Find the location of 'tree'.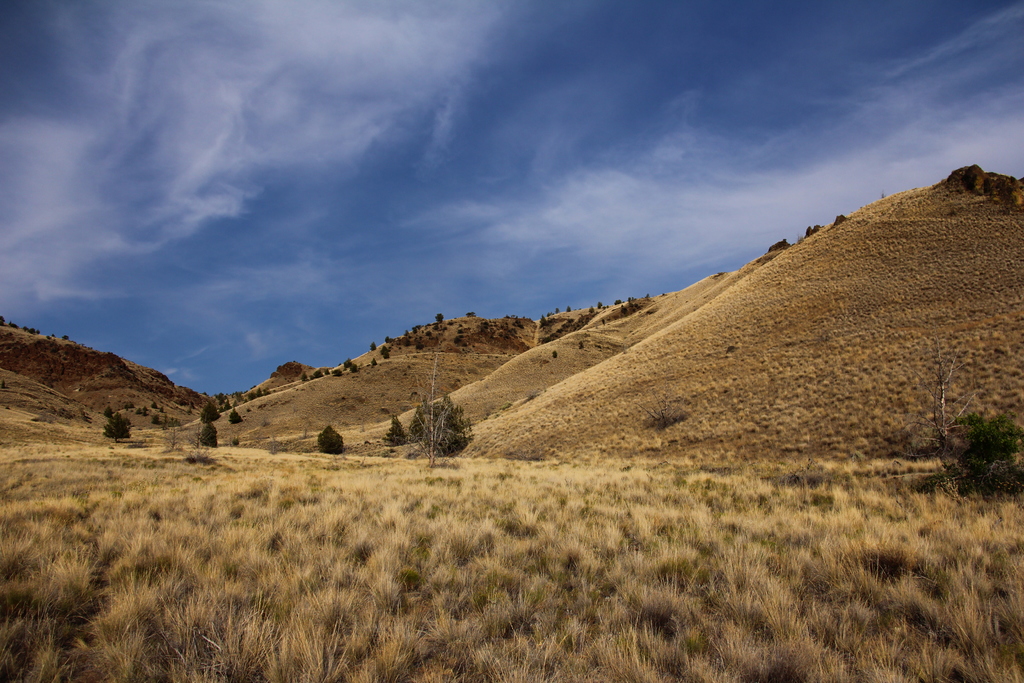
Location: select_region(136, 404, 148, 416).
